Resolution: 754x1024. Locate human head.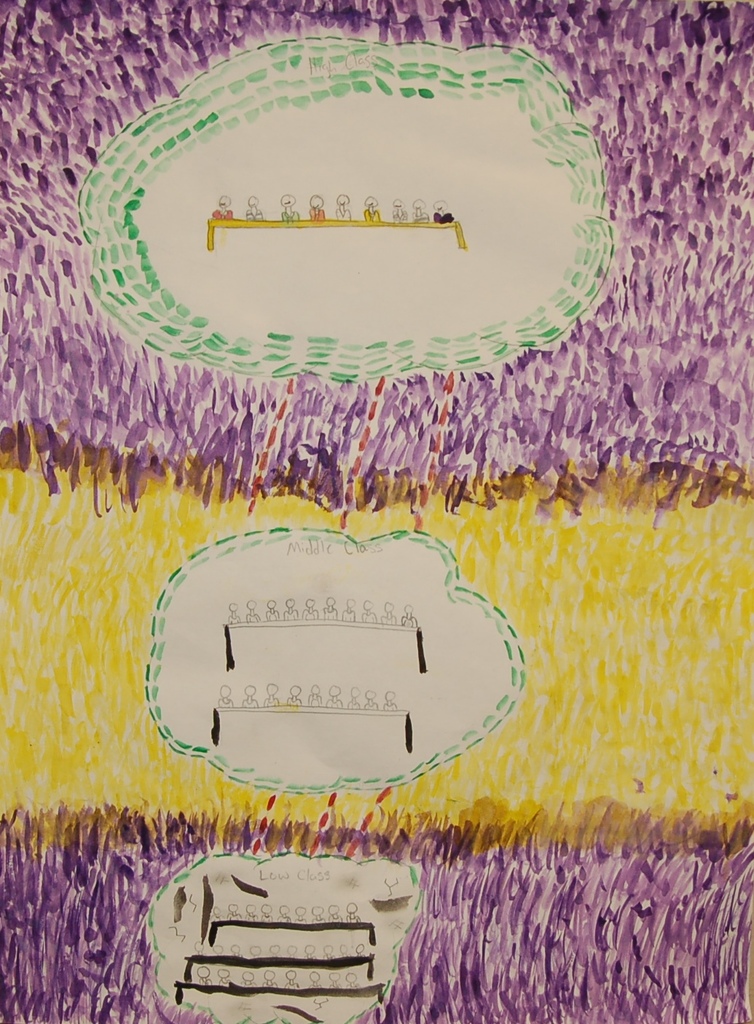
{"left": 240, "top": 969, "right": 258, "bottom": 984}.
